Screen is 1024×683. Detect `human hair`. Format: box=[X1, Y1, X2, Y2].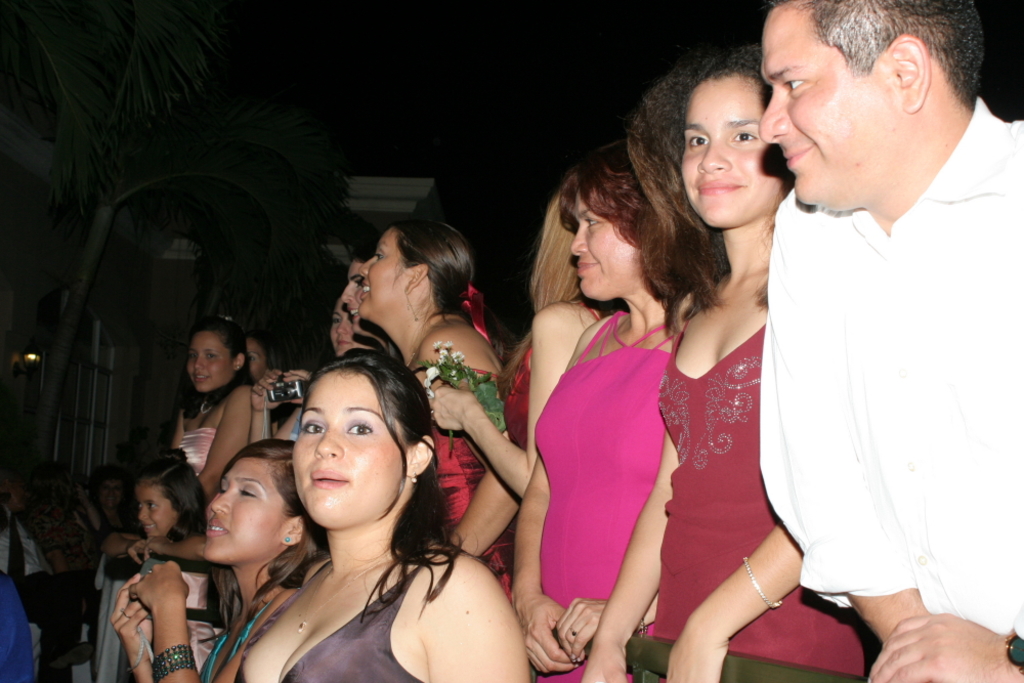
box=[269, 352, 461, 622].
